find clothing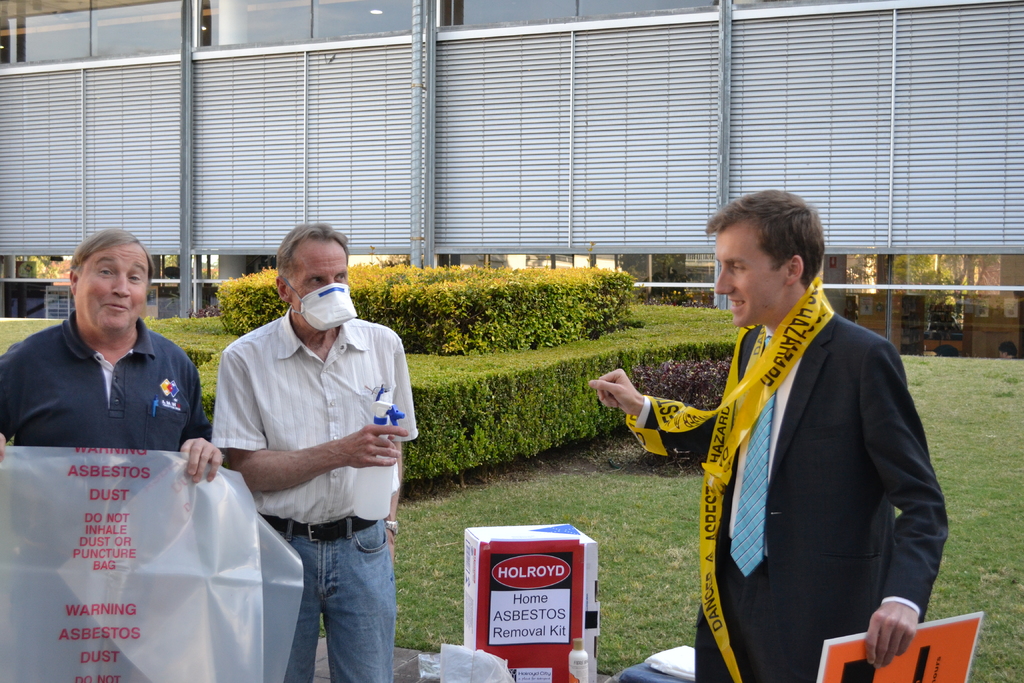
[687,301,953,682]
